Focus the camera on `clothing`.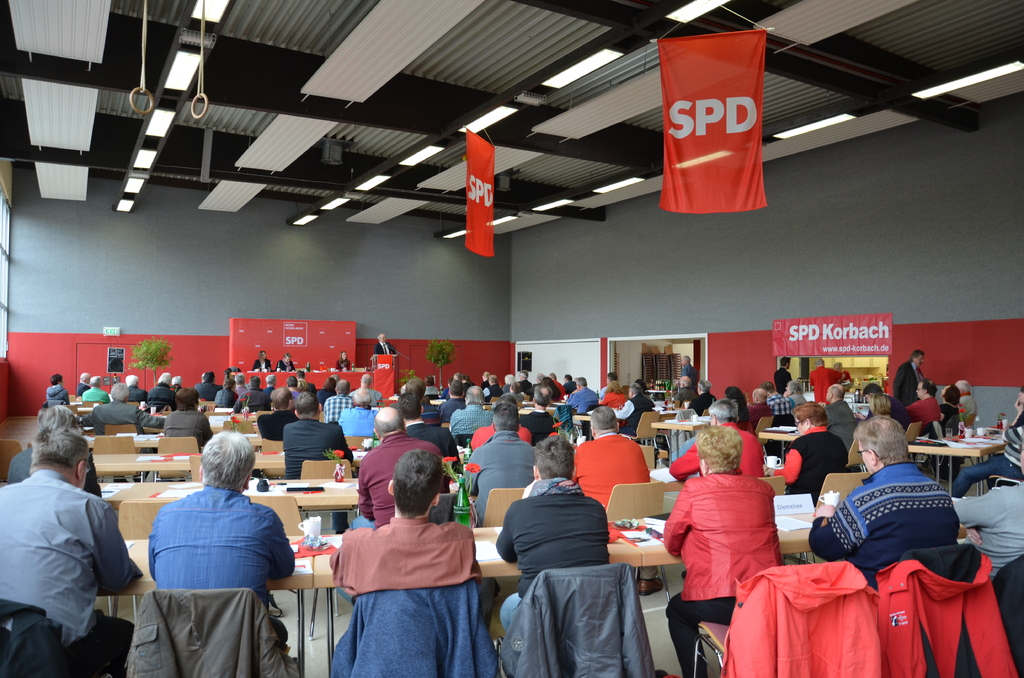
Focus region: BBox(952, 418, 1023, 503).
